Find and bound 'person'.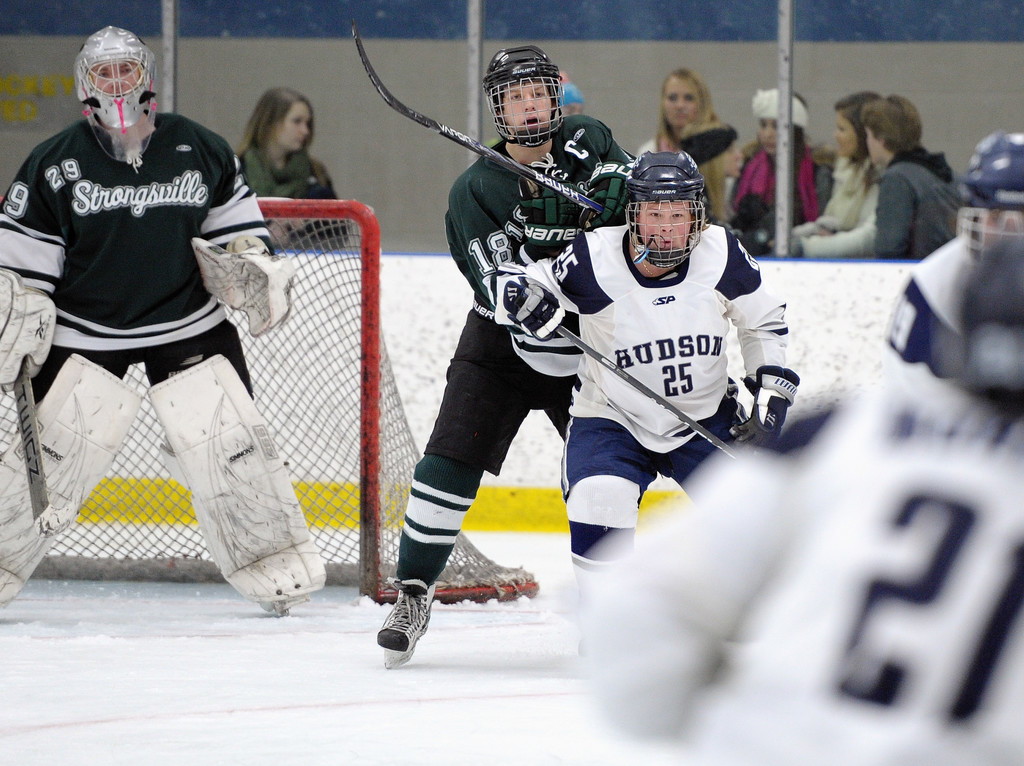
Bound: detection(0, 26, 323, 609).
